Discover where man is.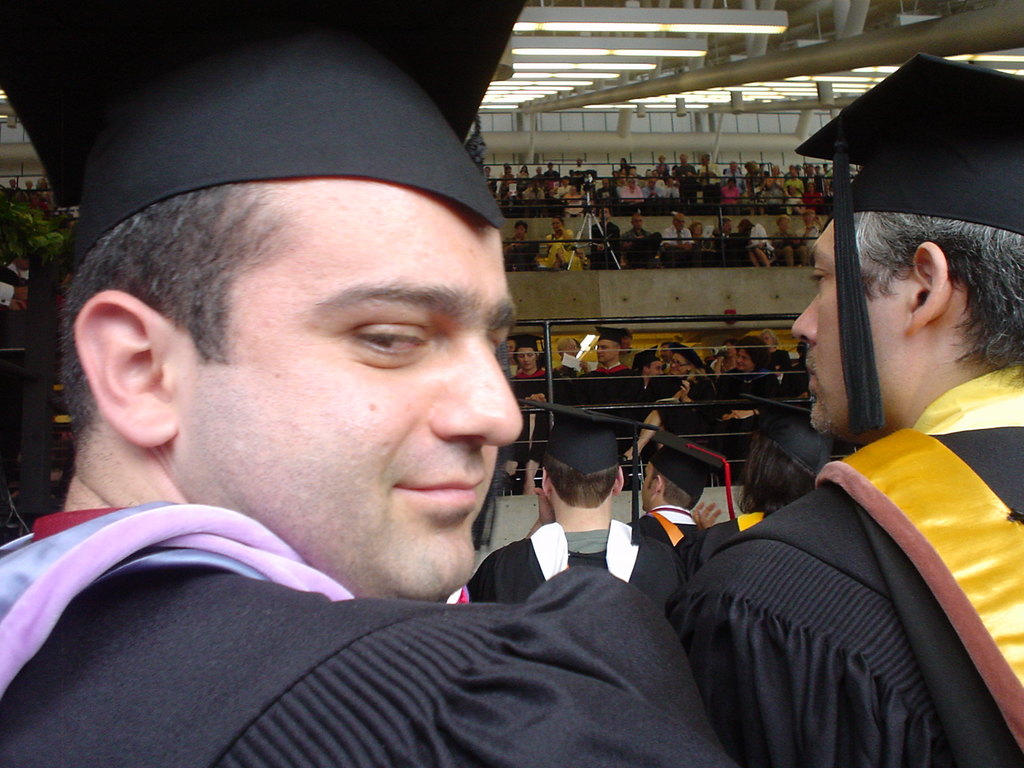
Discovered at [left=570, top=325, right=639, bottom=388].
